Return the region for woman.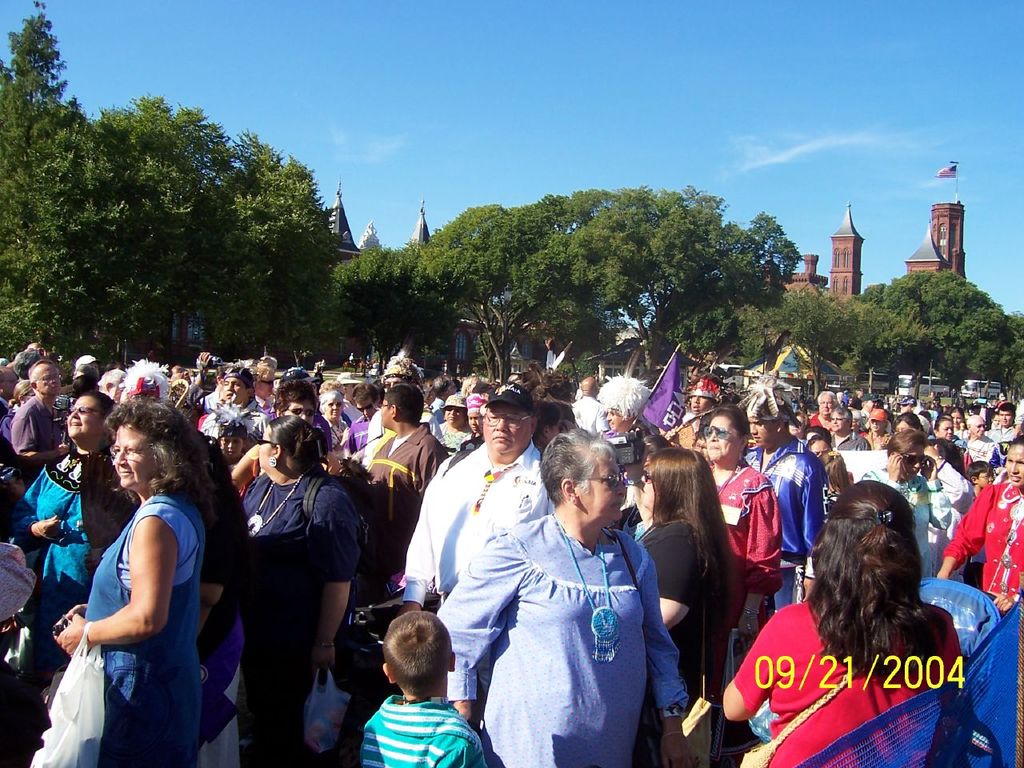
427 426 691 767.
